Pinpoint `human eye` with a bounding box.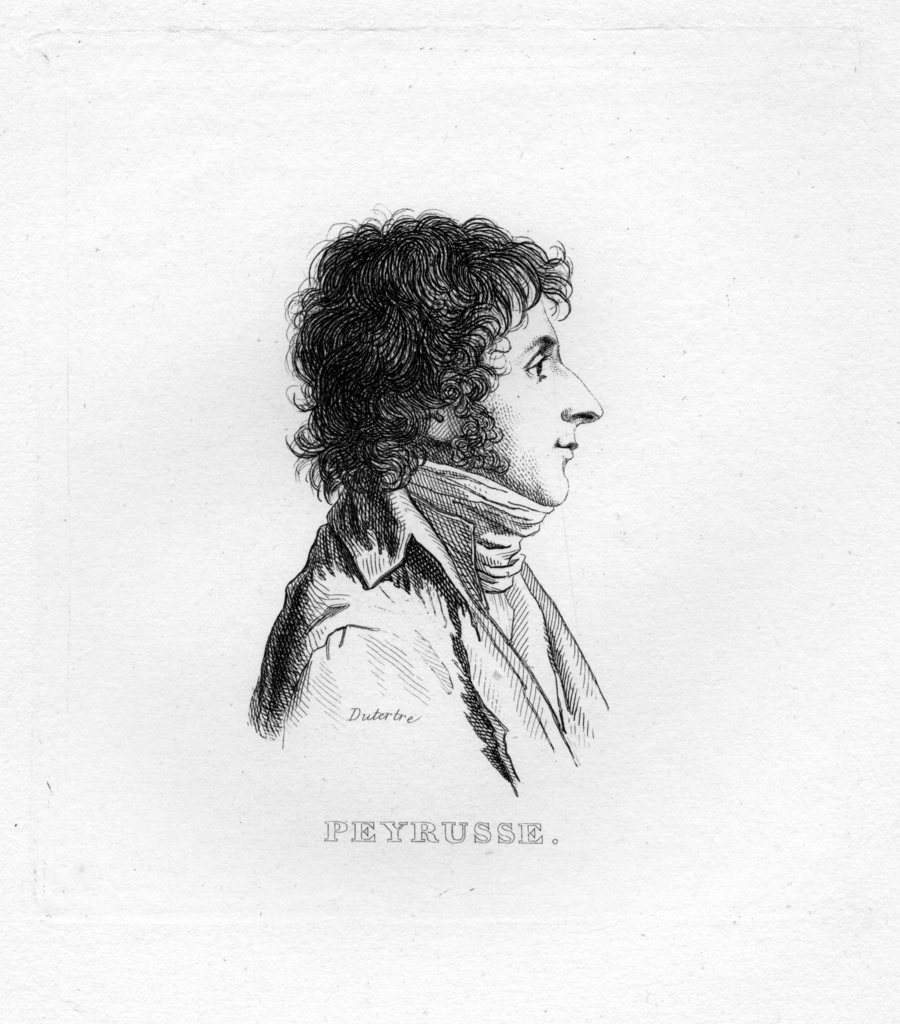
[left=513, top=326, right=554, bottom=391].
